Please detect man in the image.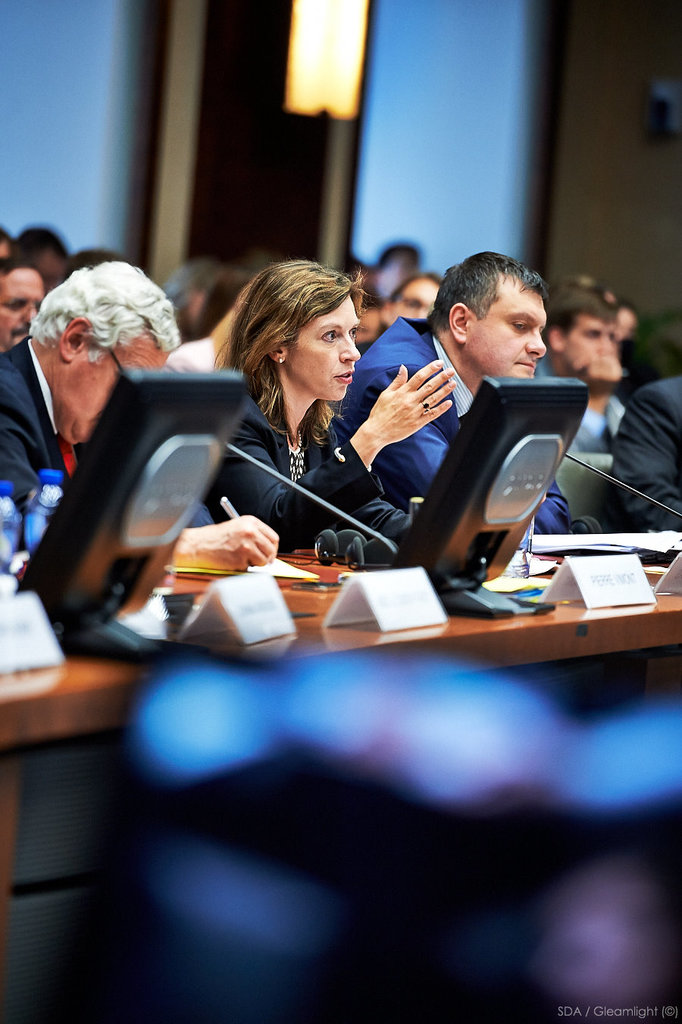
BBox(327, 249, 626, 560).
